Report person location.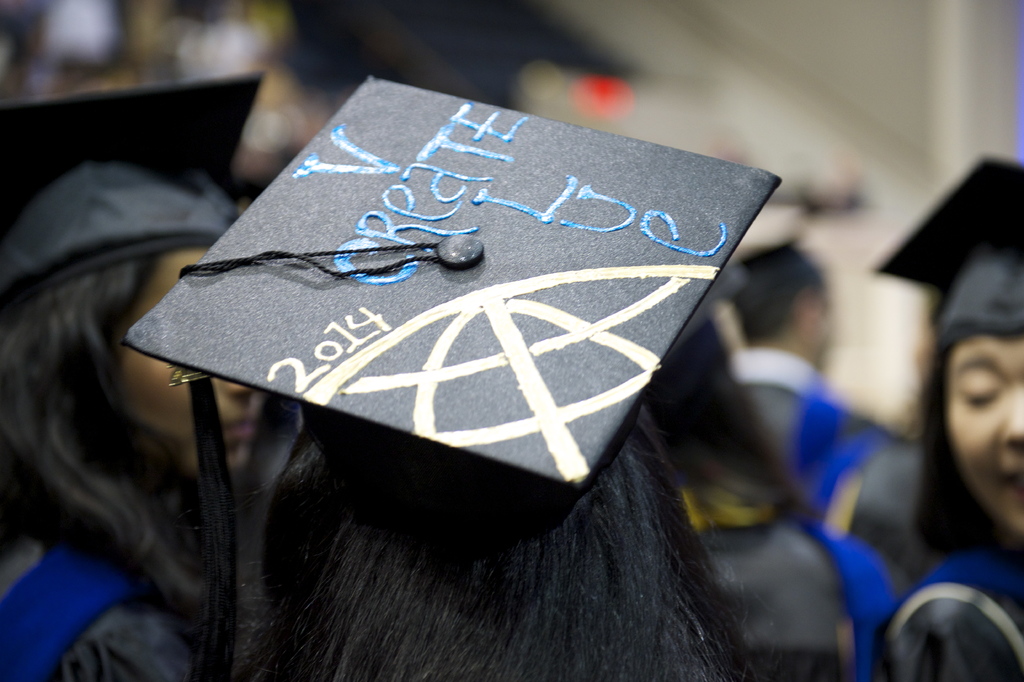
Report: x1=879 y1=151 x2=1023 y2=611.
